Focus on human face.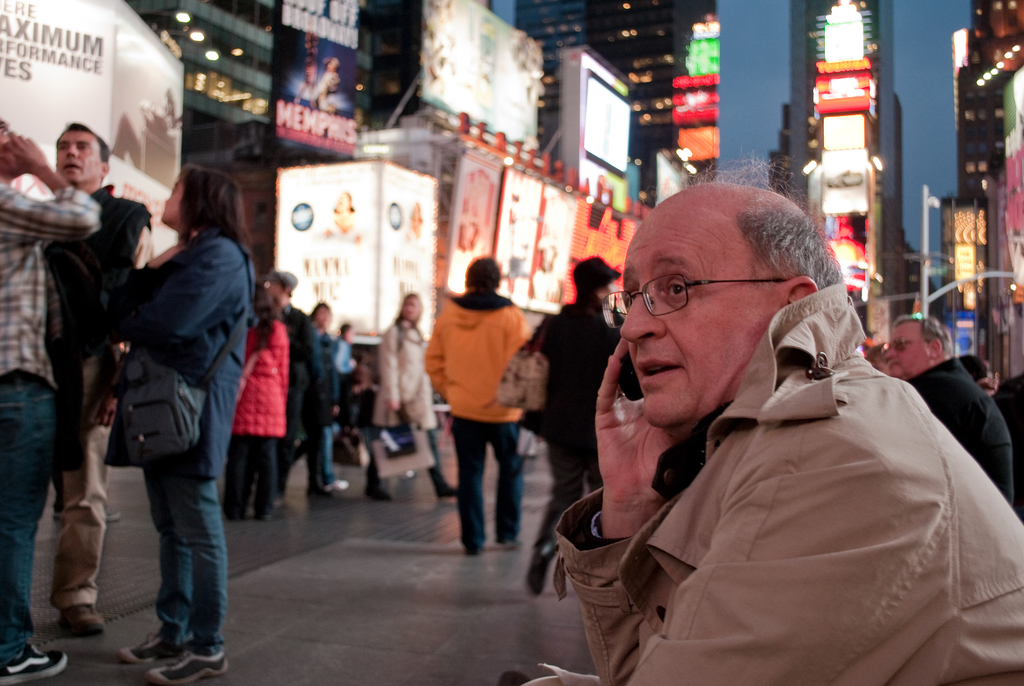
Focused at {"x1": 53, "y1": 130, "x2": 106, "y2": 188}.
